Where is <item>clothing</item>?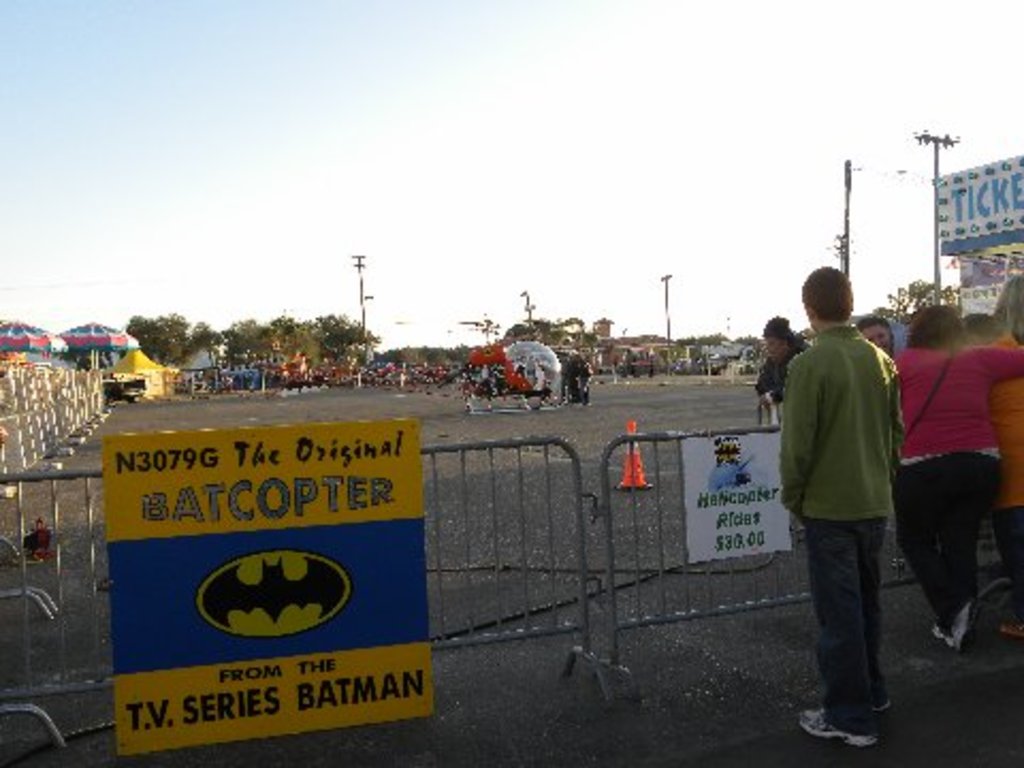
990, 331, 1022, 617.
